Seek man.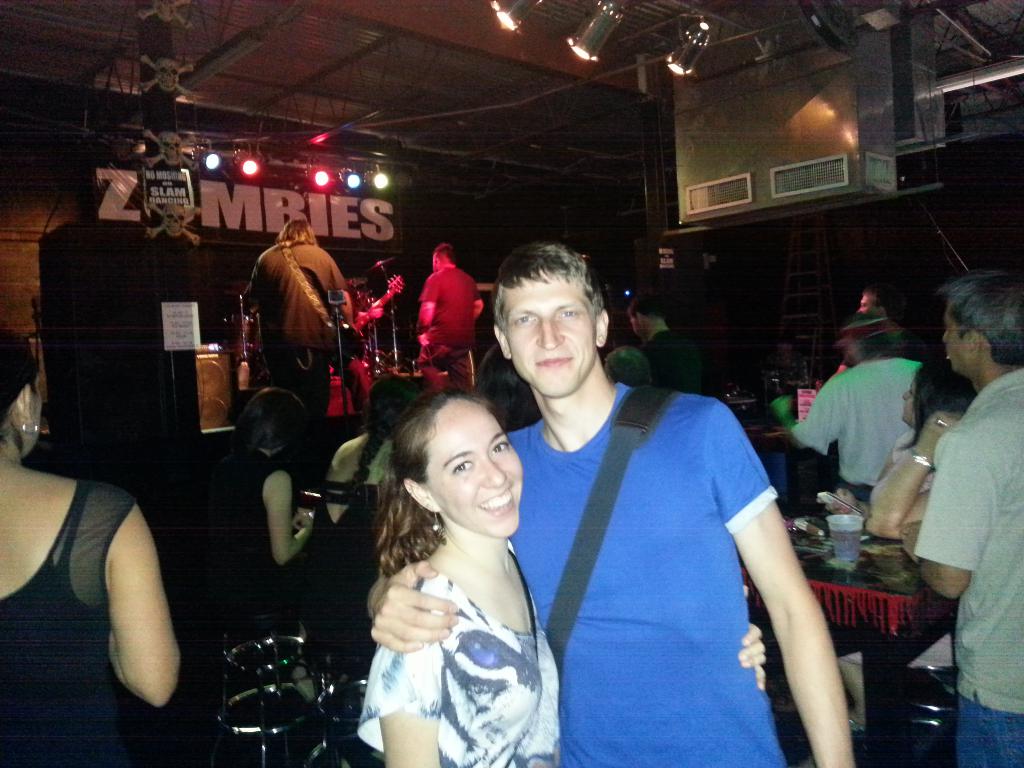
left=365, top=245, right=858, bottom=767.
